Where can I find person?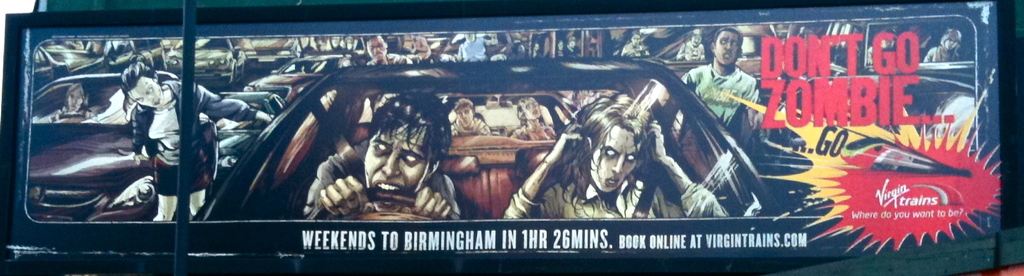
You can find it at 919/31/966/61.
